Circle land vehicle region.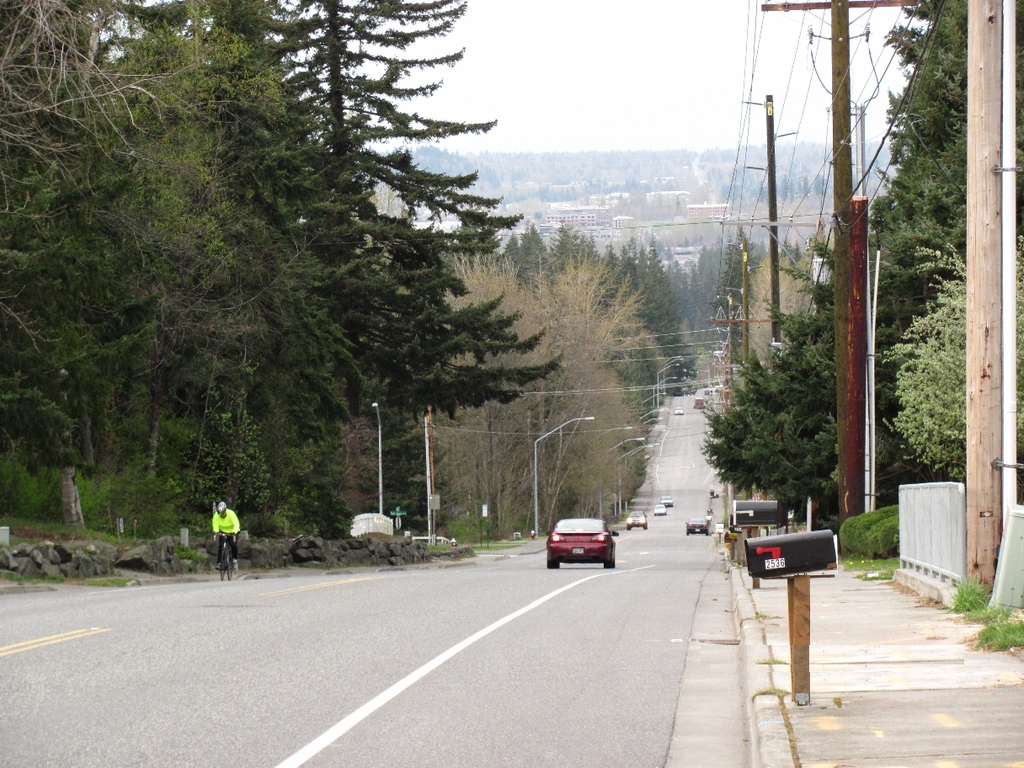
Region: [left=652, top=503, right=667, bottom=516].
